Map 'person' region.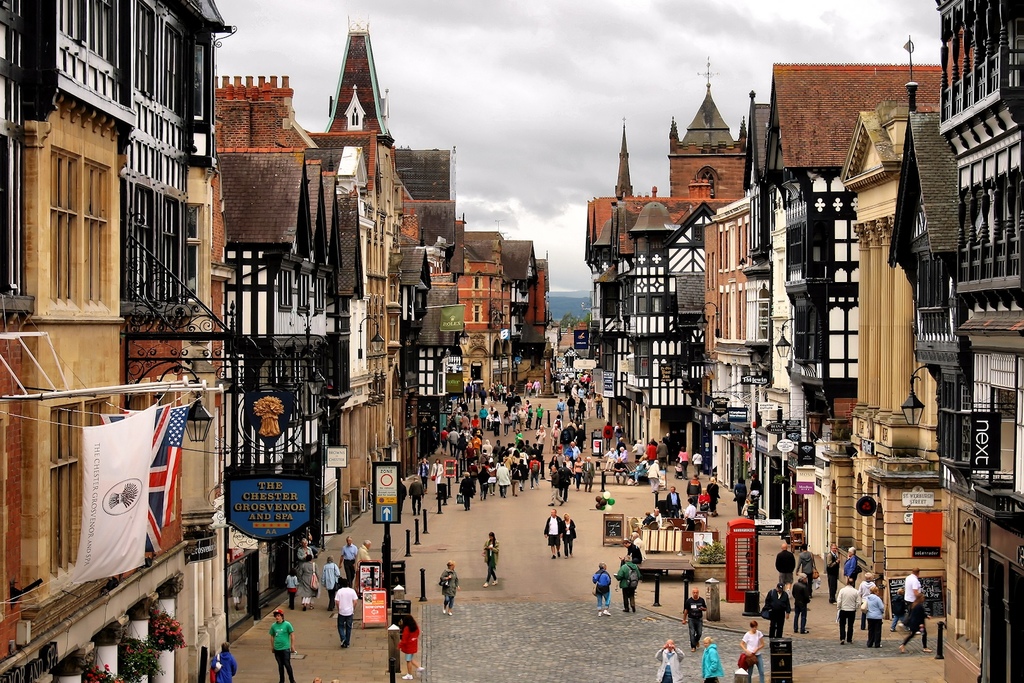
Mapped to x1=321, y1=556, x2=341, y2=609.
